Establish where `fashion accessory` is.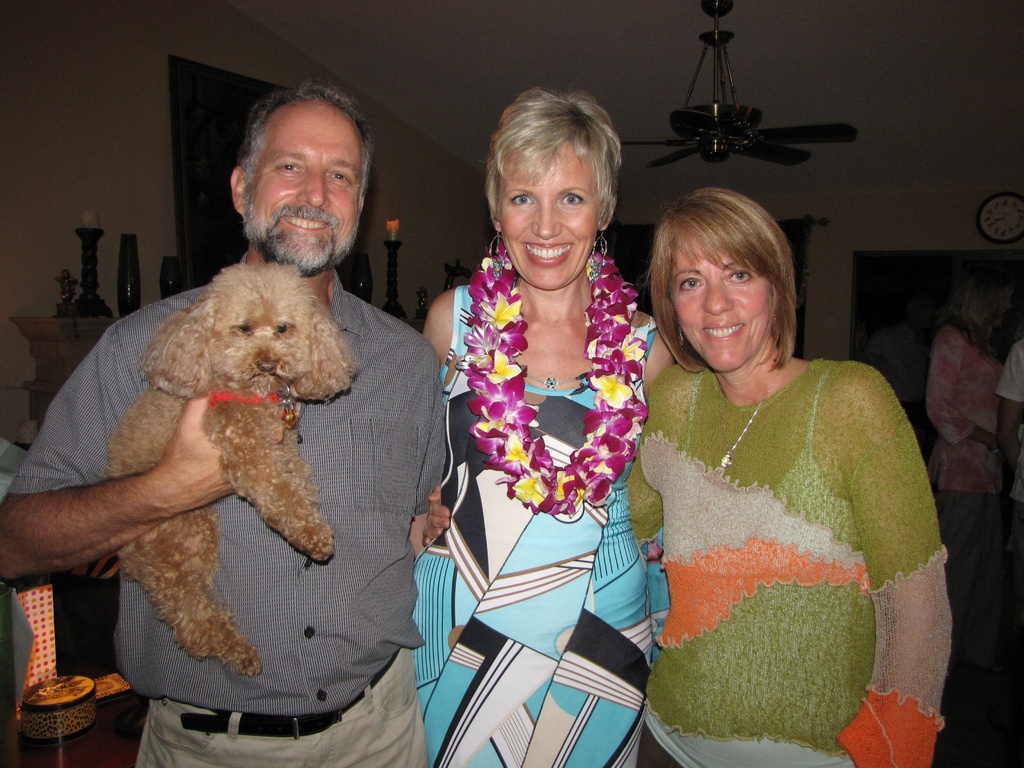
Established at crop(591, 229, 608, 280).
